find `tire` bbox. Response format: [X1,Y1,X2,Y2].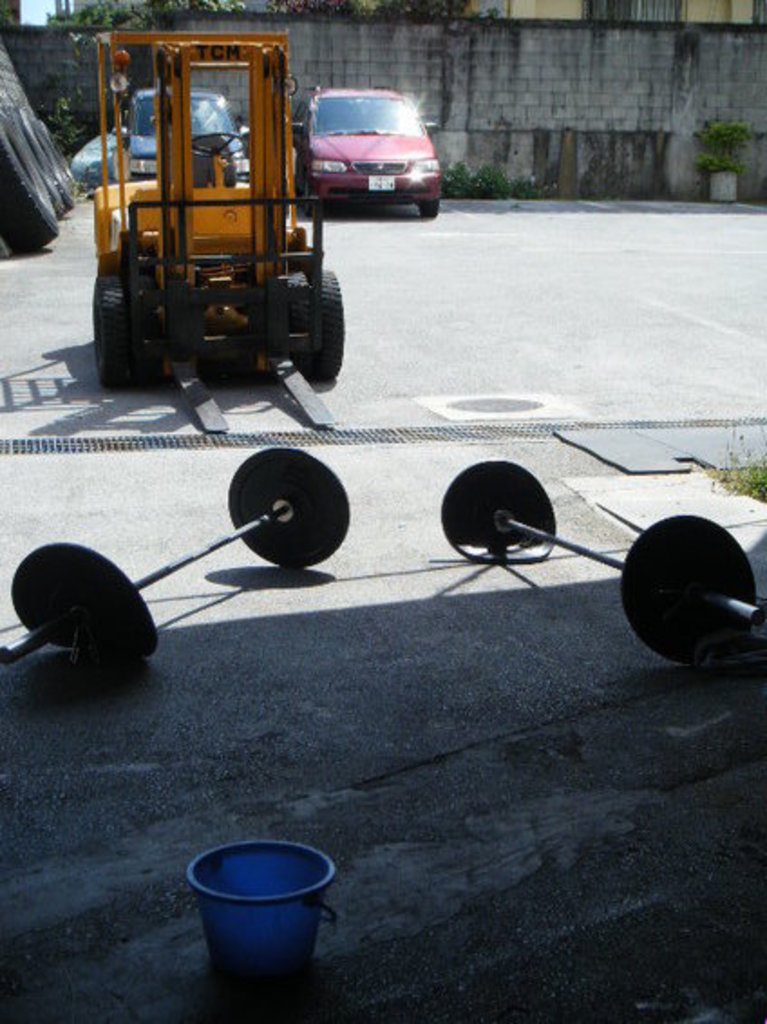
[416,199,440,217].
